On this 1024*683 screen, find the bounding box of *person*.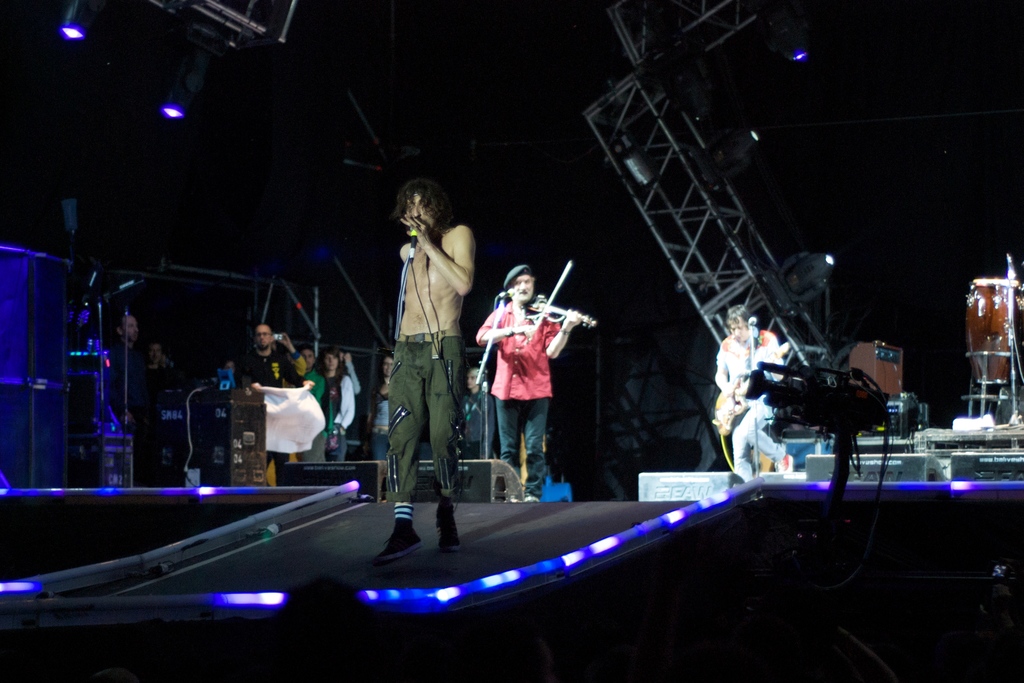
Bounding box: {"left": 374, "top": 175, "right": 476, "bottom": 560}.
